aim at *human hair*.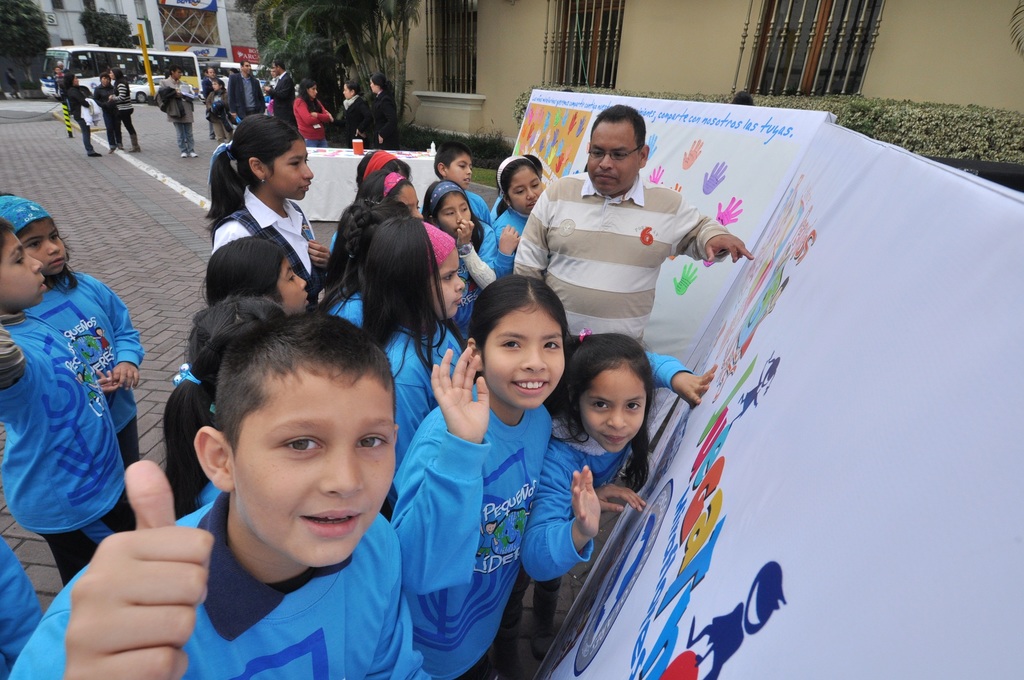
Aimed at x1=0, y1=215, x2=12, y2=254.
